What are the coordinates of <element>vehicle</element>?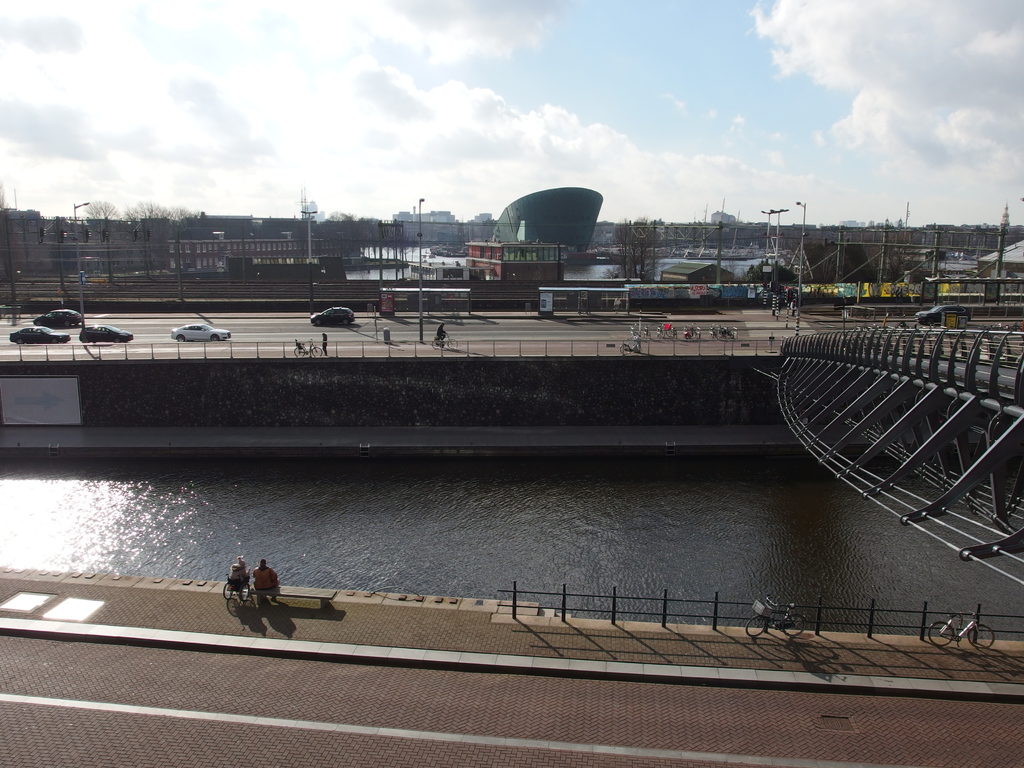
926,607,999,649.
